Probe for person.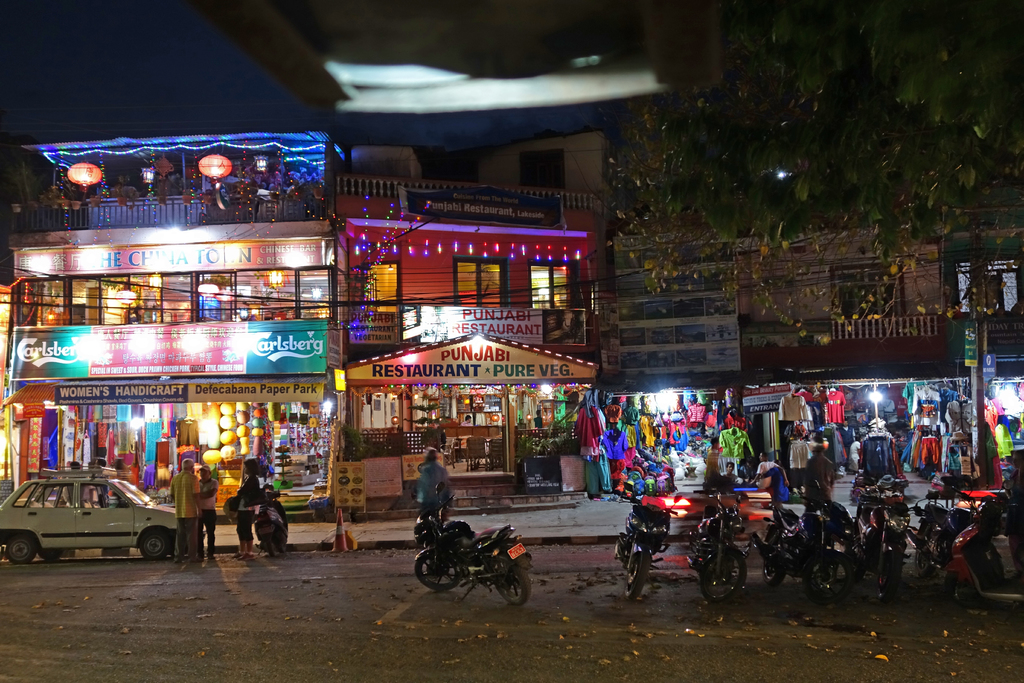
Probe result: <region>838, 420, 856, 452</region>.
